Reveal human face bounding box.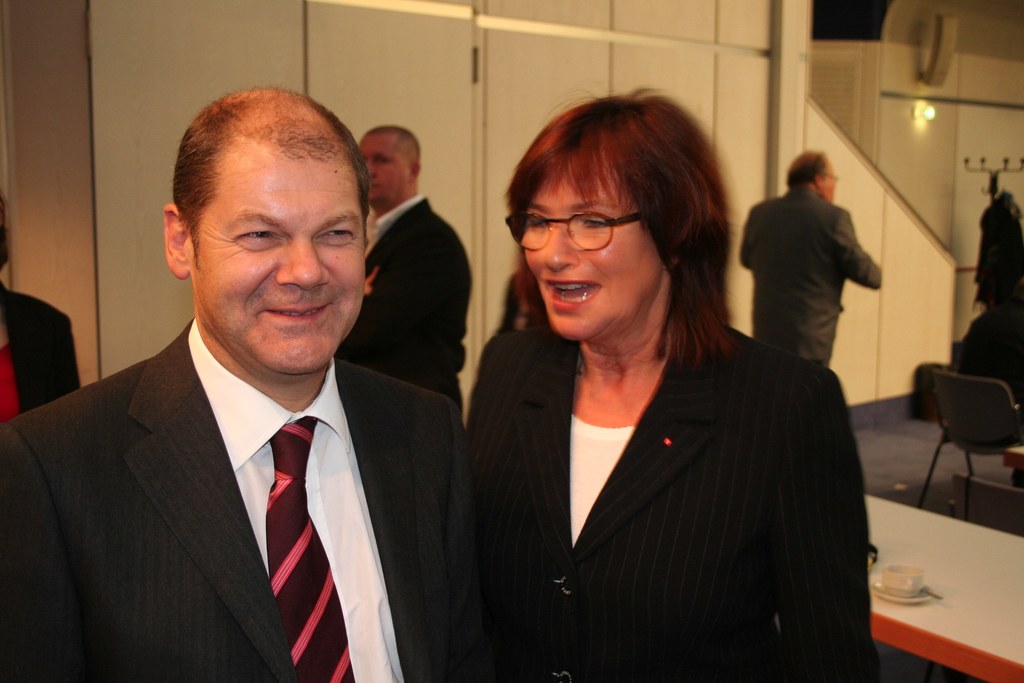
Revealed: bbox=(522, 176, 665, 331).
